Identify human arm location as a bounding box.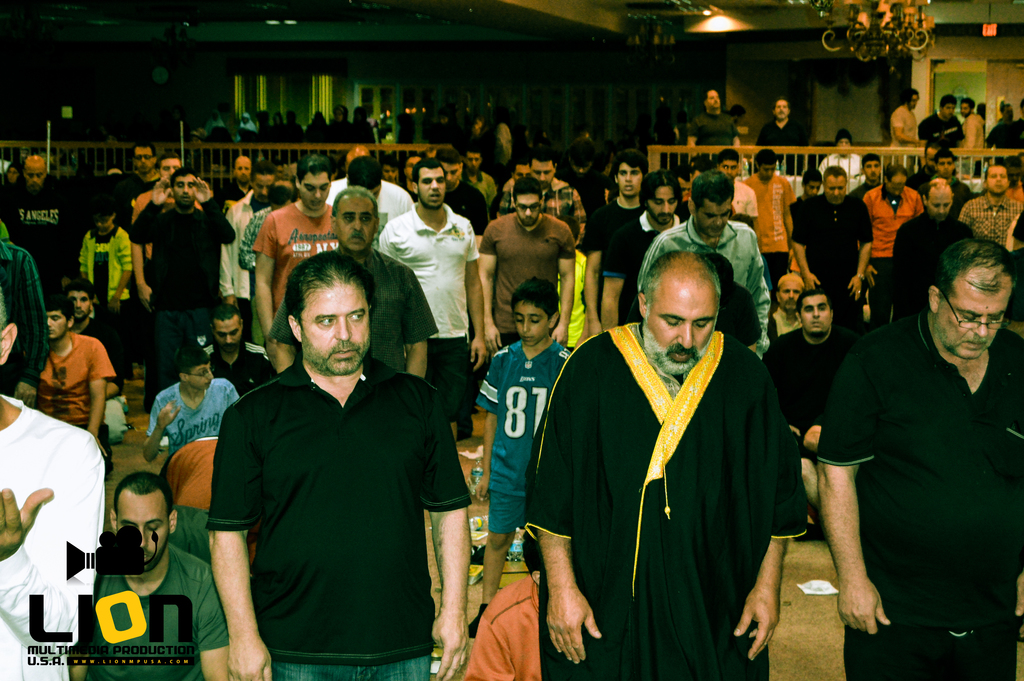
916,120,942,148.
